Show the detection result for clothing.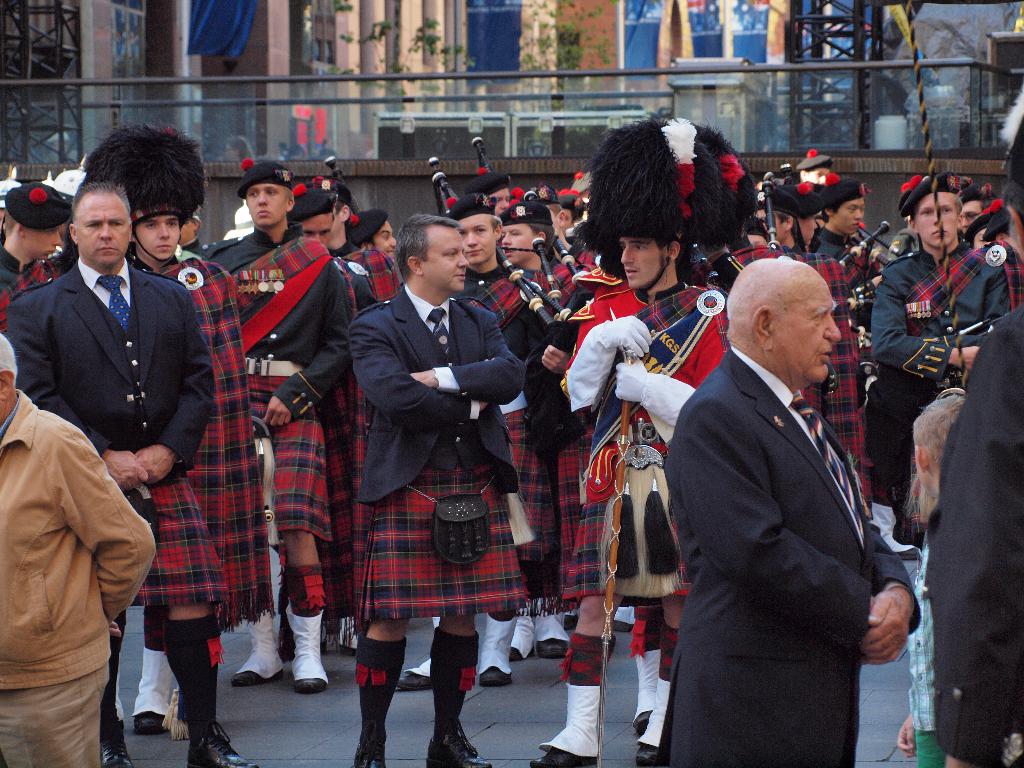
bbox=[0, 388, 156, 767].
